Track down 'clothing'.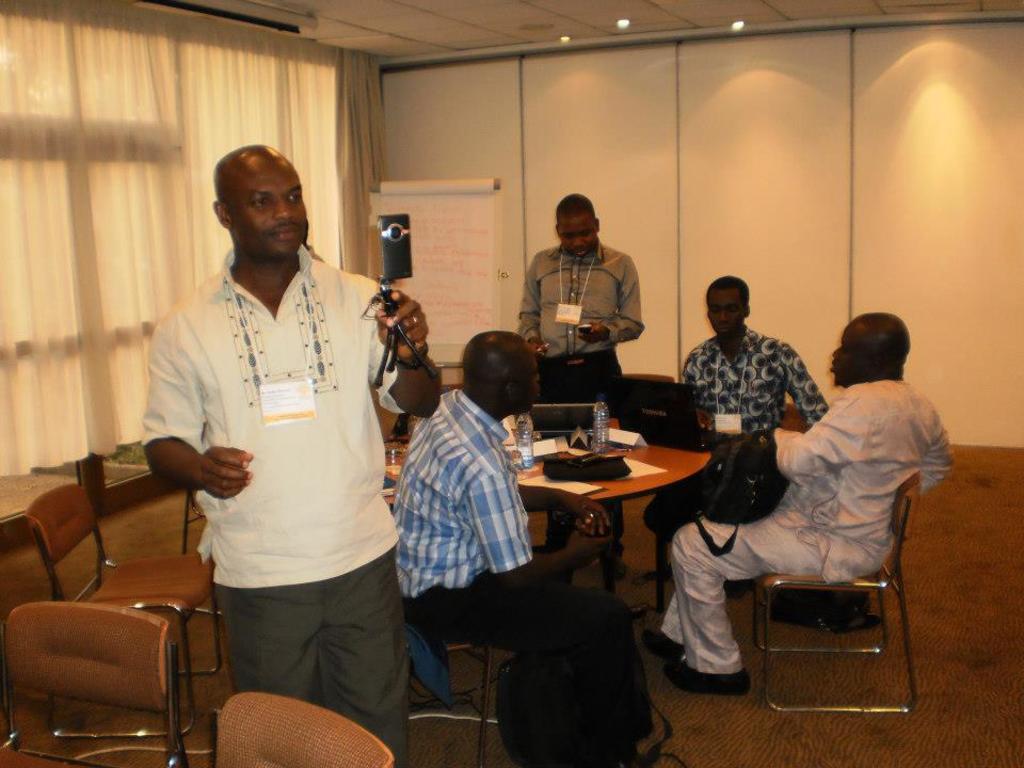
Tracked to (658, 380, 955, 678).
